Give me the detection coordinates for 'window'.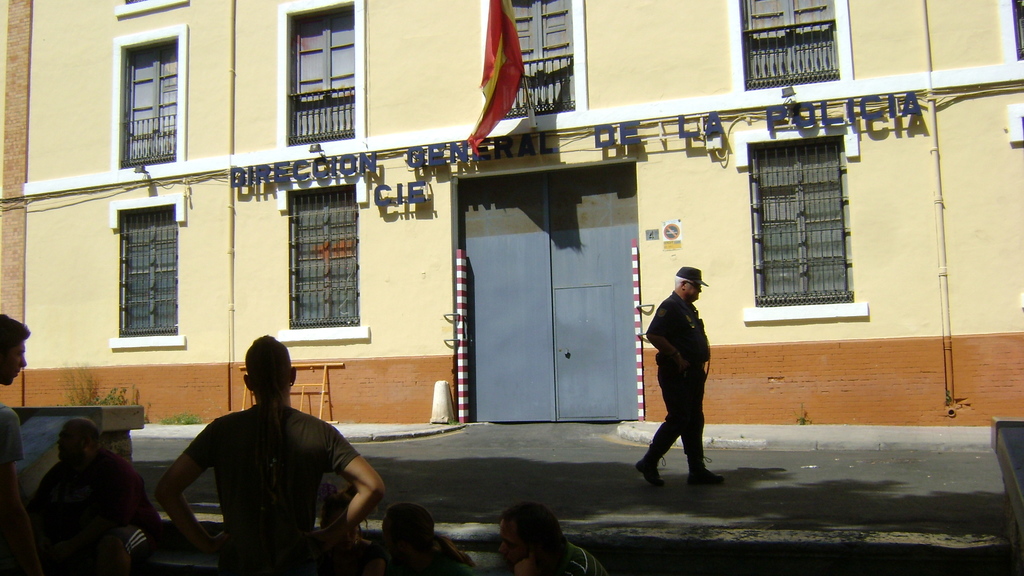
477, 0, 588, 120.
